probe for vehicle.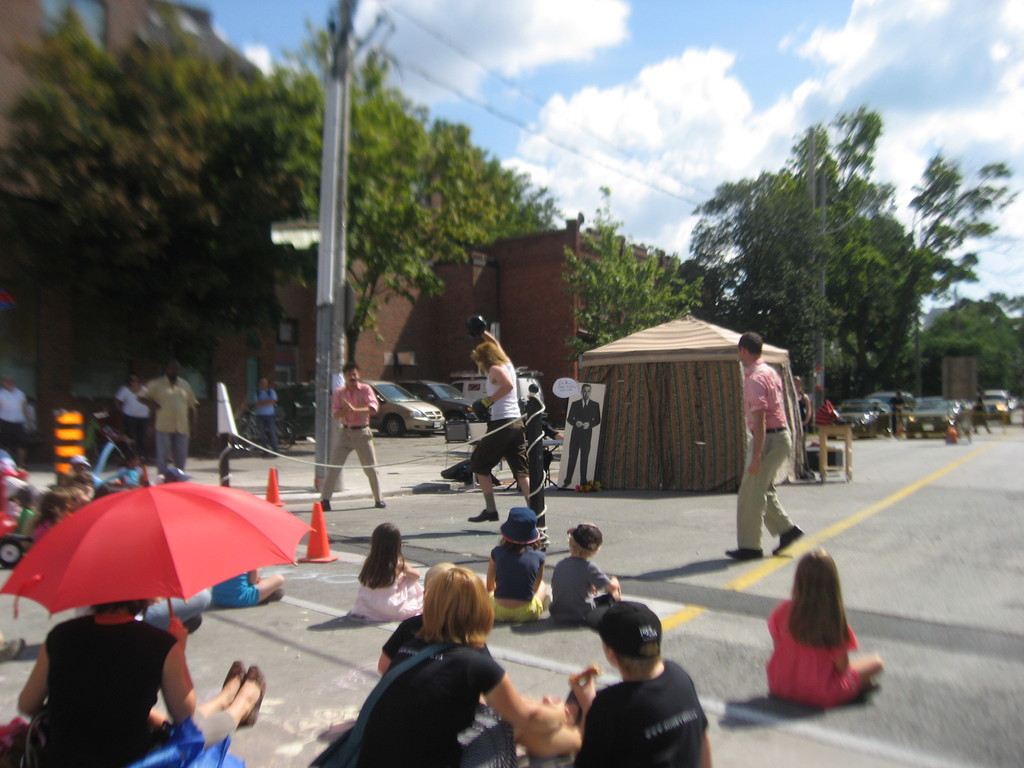
Probe result: <box>897,385,953,443</box>.
